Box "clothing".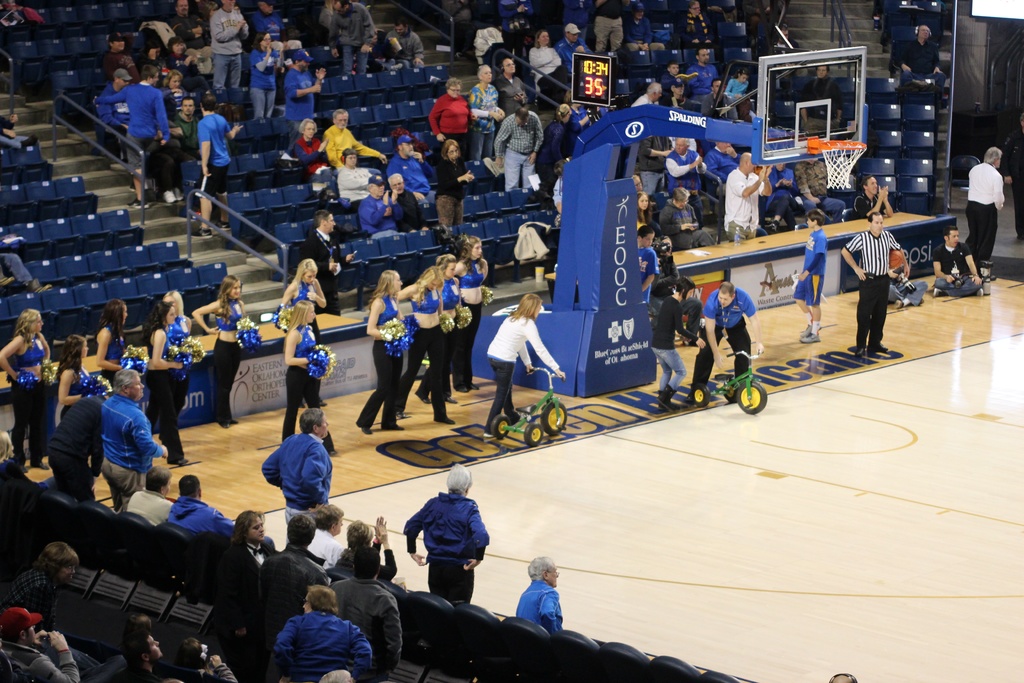
(left=284, top=364, right=319, bottom=445).
